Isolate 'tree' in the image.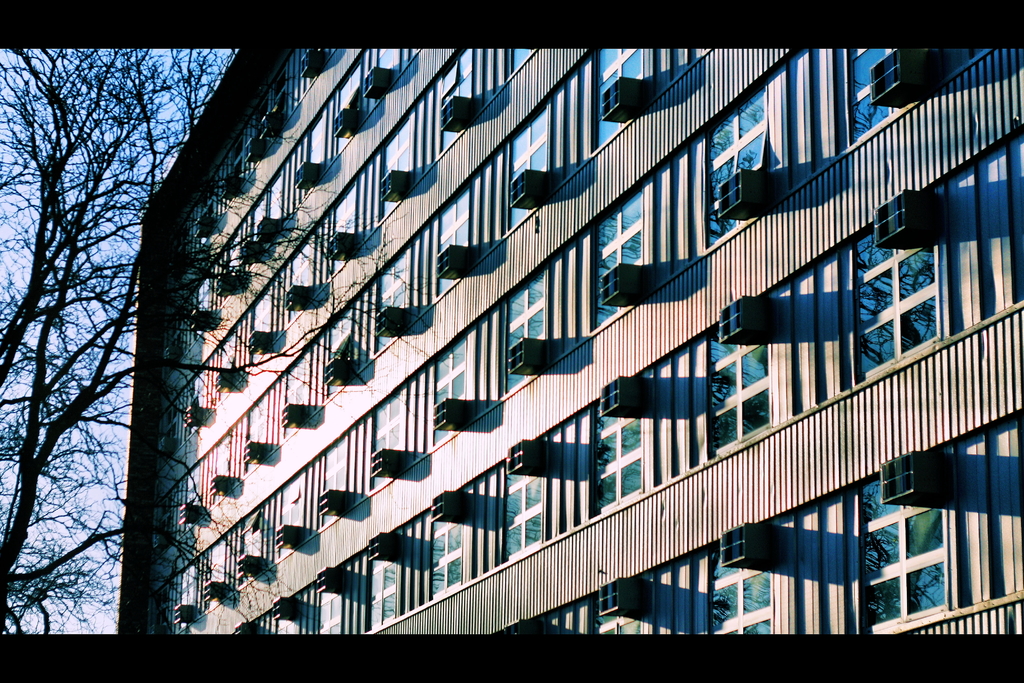
Isolated region: {"x1": 0, "y1": 38, "x2": 417, "y2": 631}.
